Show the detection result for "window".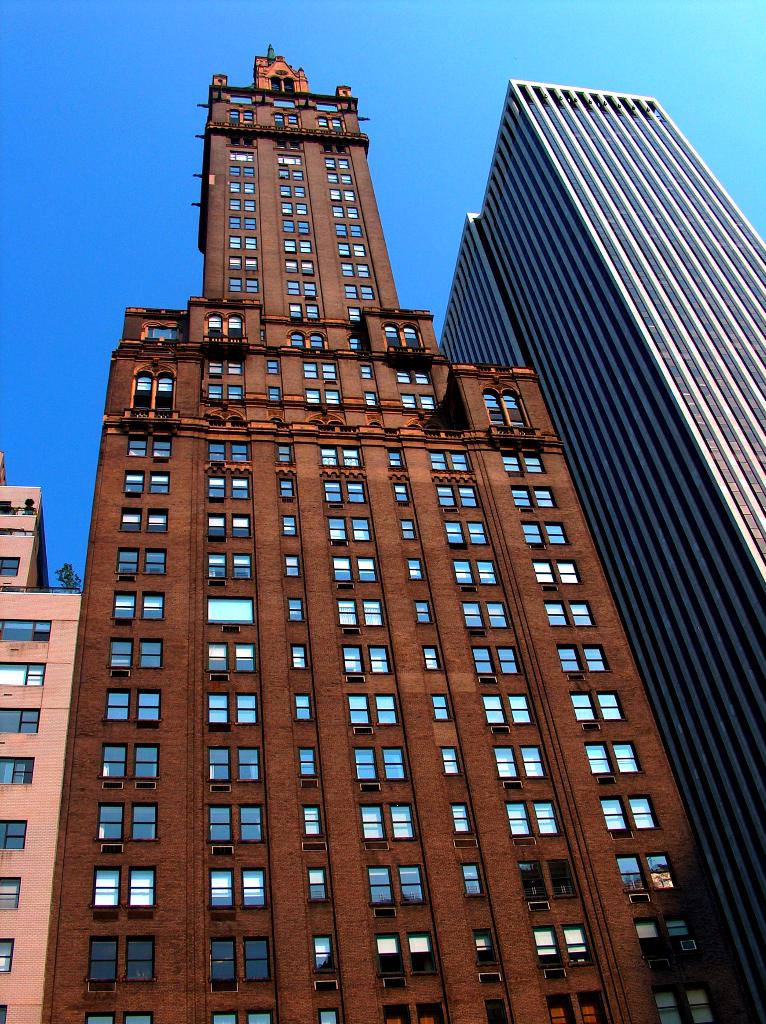
<box>323,142,349,154</box>.
